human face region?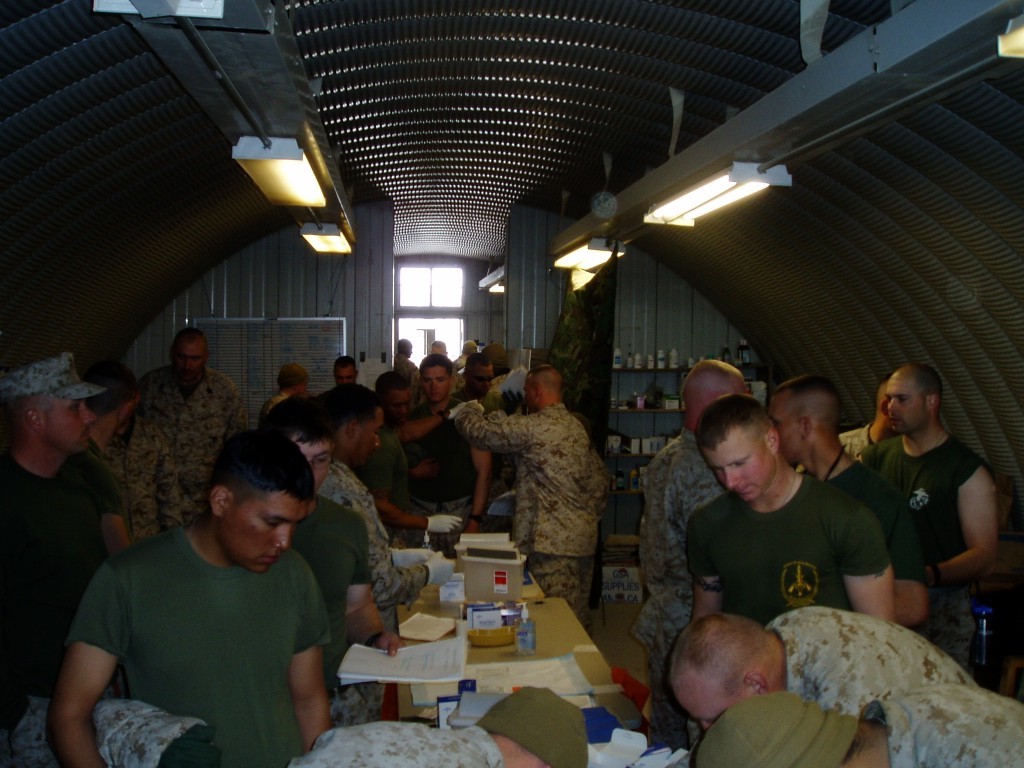
BBox(229, 495, 307, 576)
